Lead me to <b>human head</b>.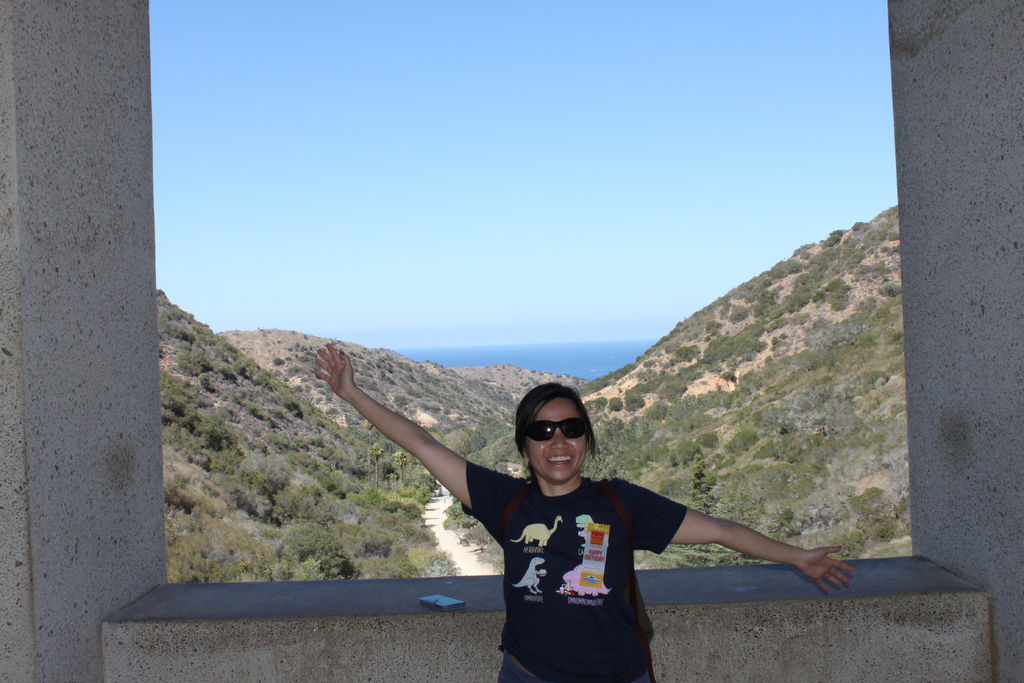
Lead to region(497, 380, 613, 510).
